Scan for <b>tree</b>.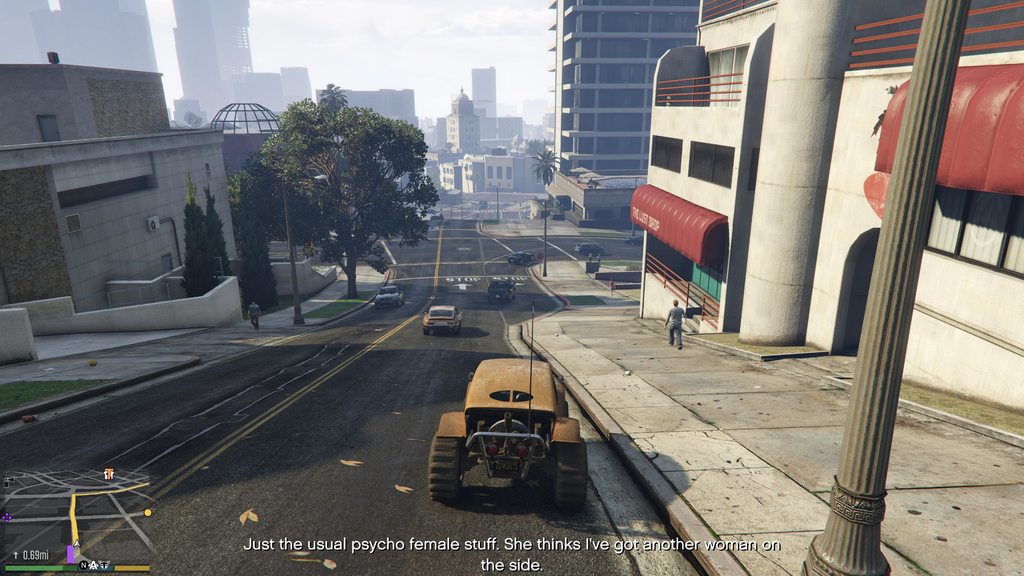
Scan result: 237 169 273 321.
